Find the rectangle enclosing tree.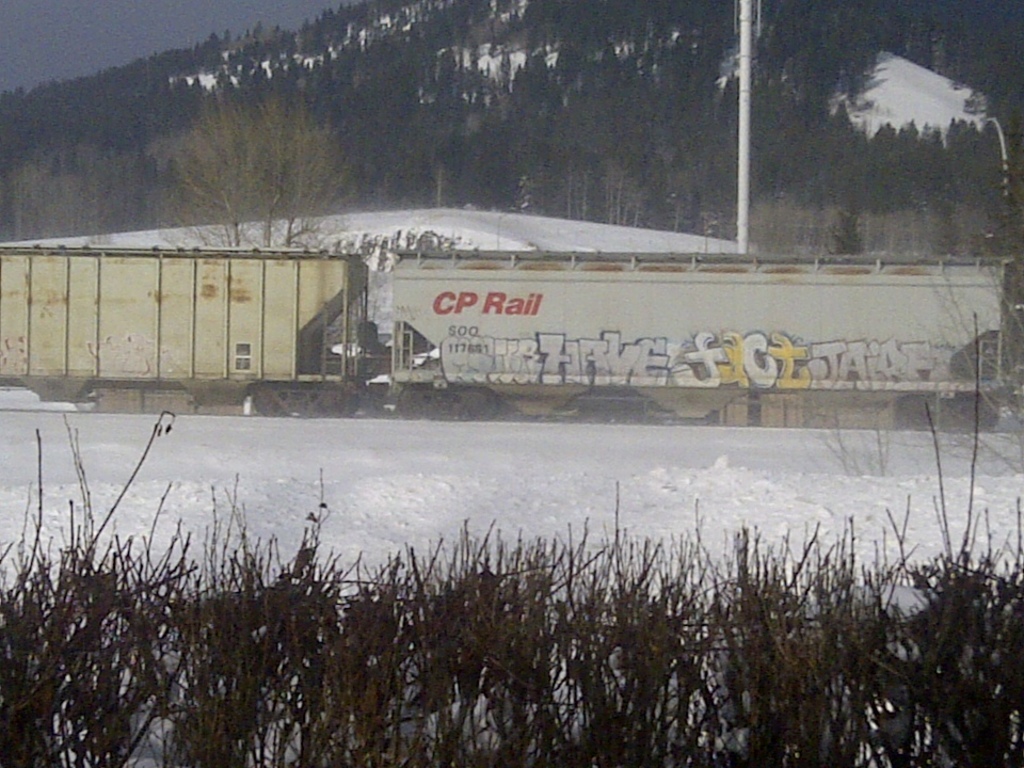
box=[363, 0, 741, 250].
